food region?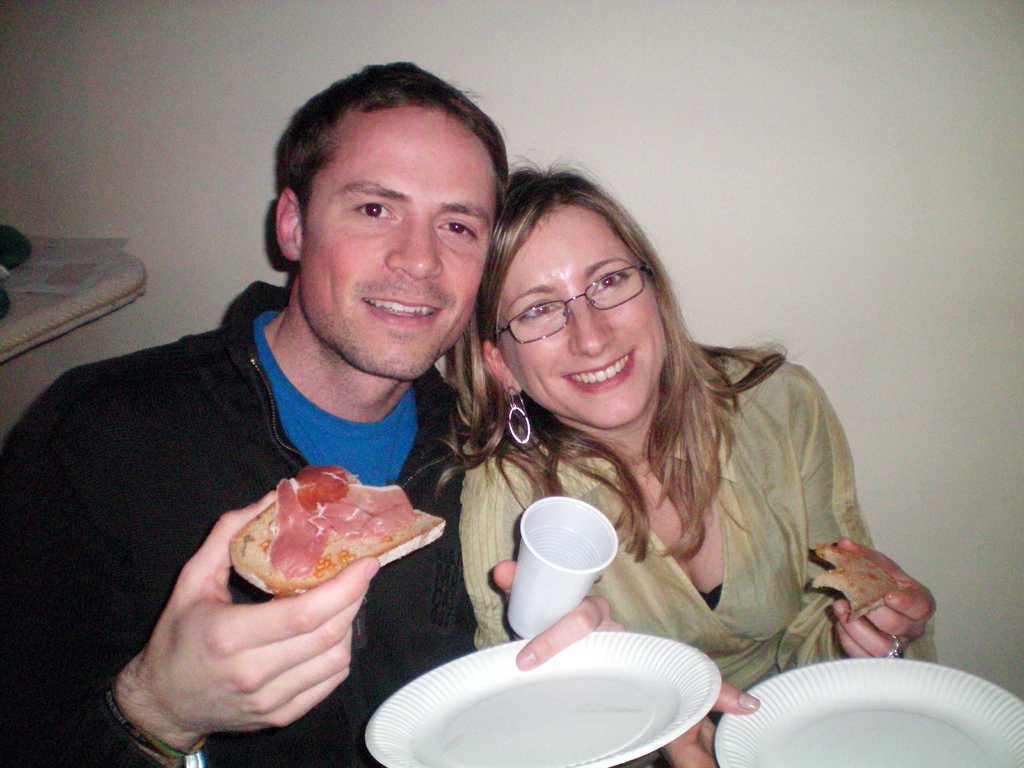
<region>813, 545, 901, 627</region>
